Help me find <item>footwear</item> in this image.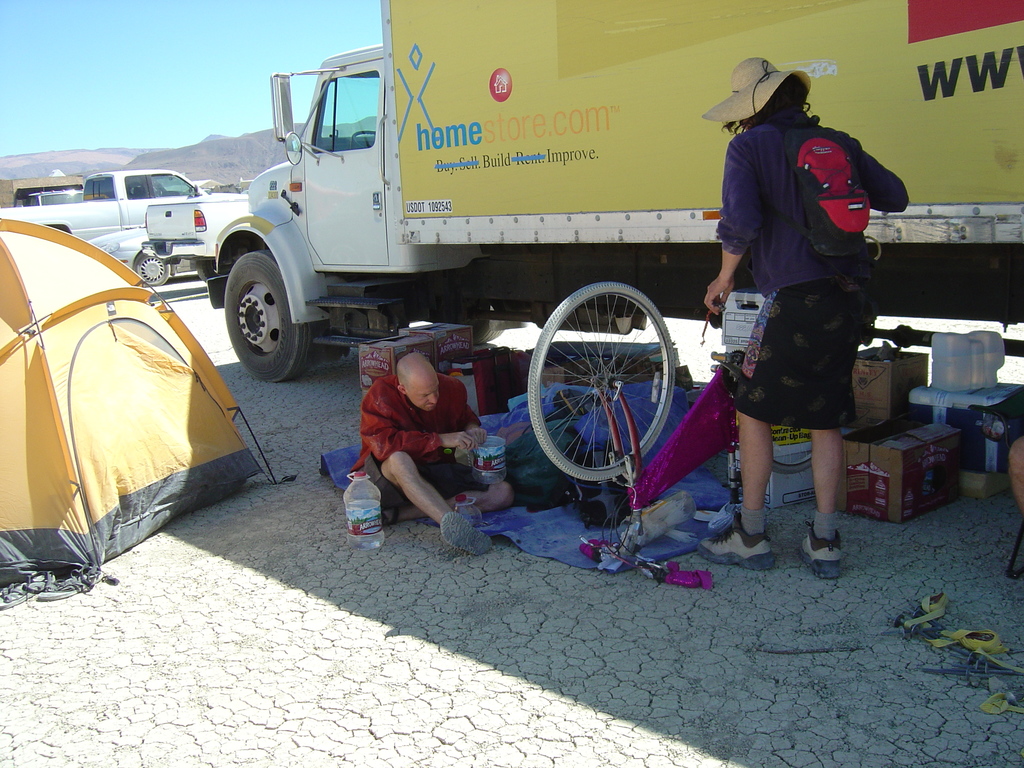
Found it: (x1=434, y1=513, x2=491, y2=557).
